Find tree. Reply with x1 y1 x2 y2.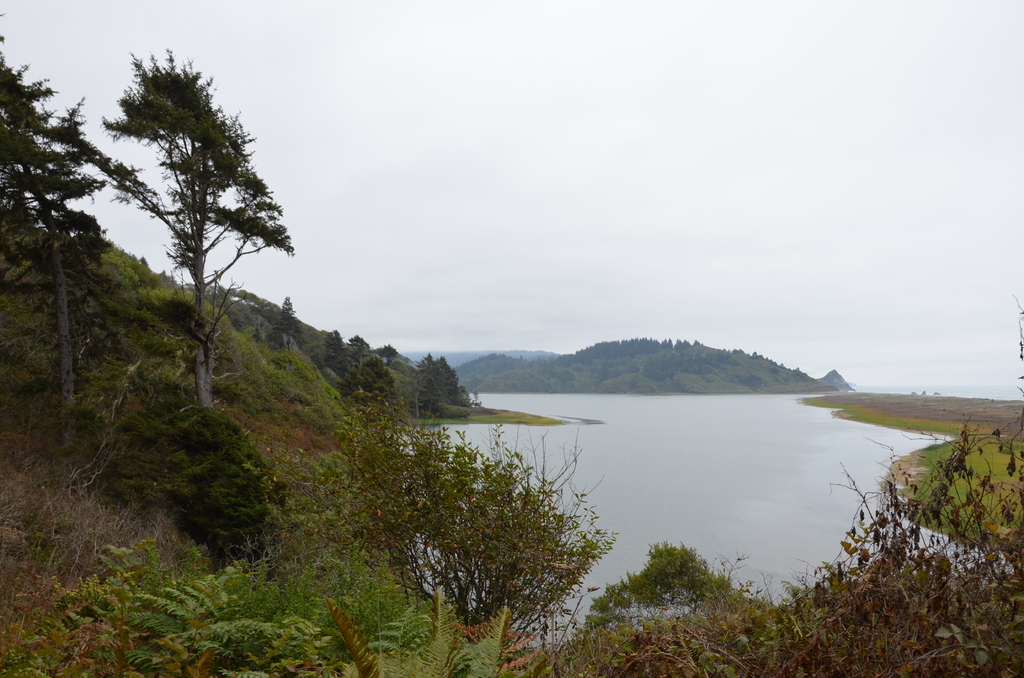
77 58 295 428.
